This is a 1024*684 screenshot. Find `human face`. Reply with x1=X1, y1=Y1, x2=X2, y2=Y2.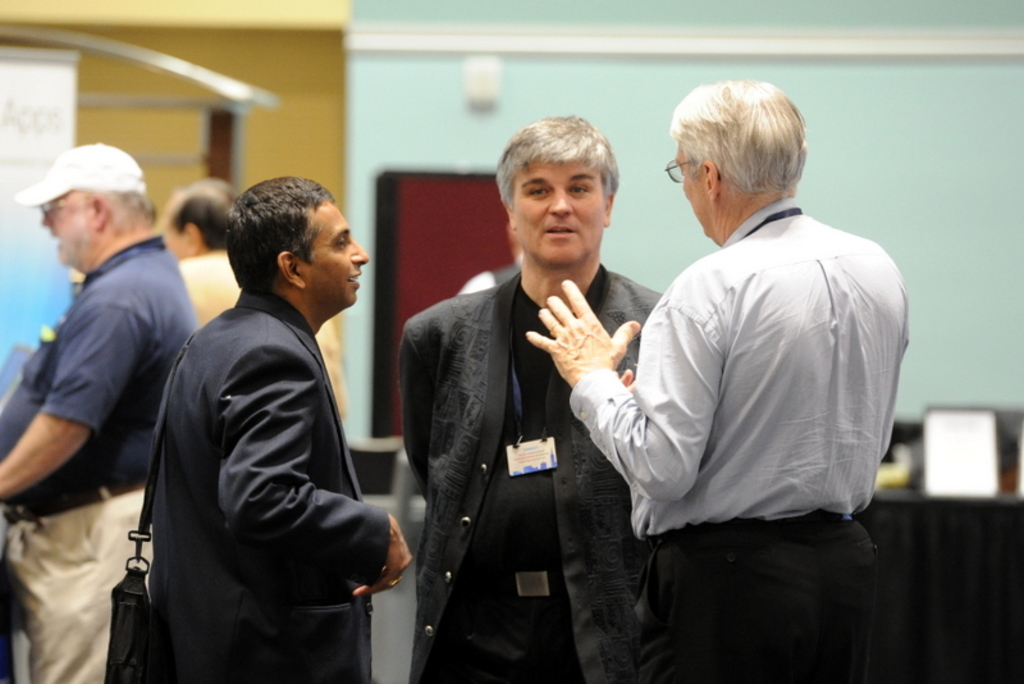
x1=673, y1=137, x2=714, y2=236.
